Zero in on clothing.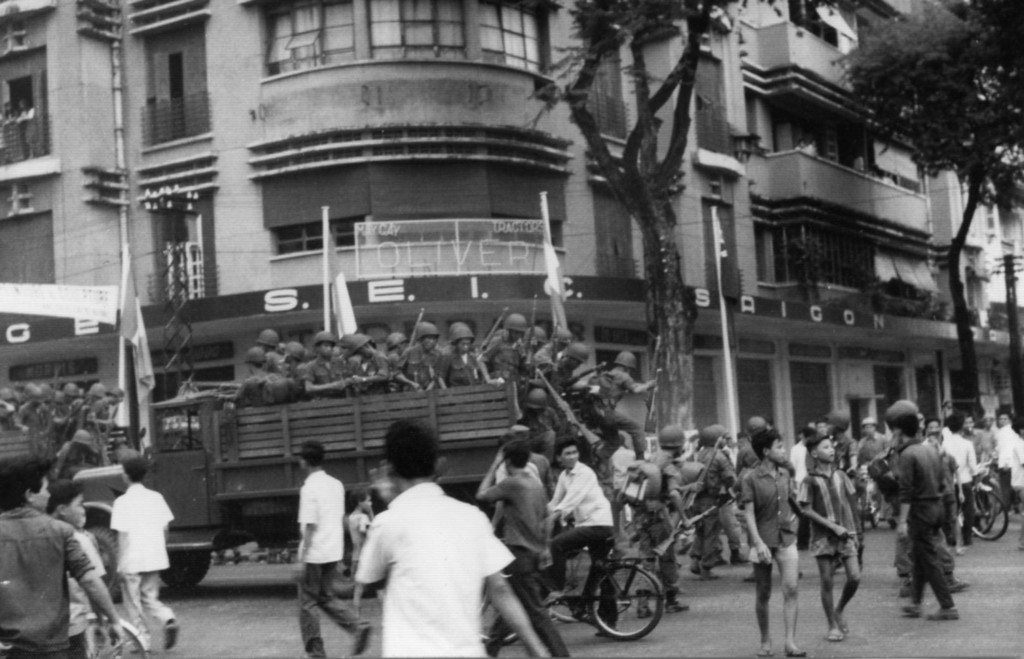
Zeroed in: BBox(590, 368, 657, 450).
